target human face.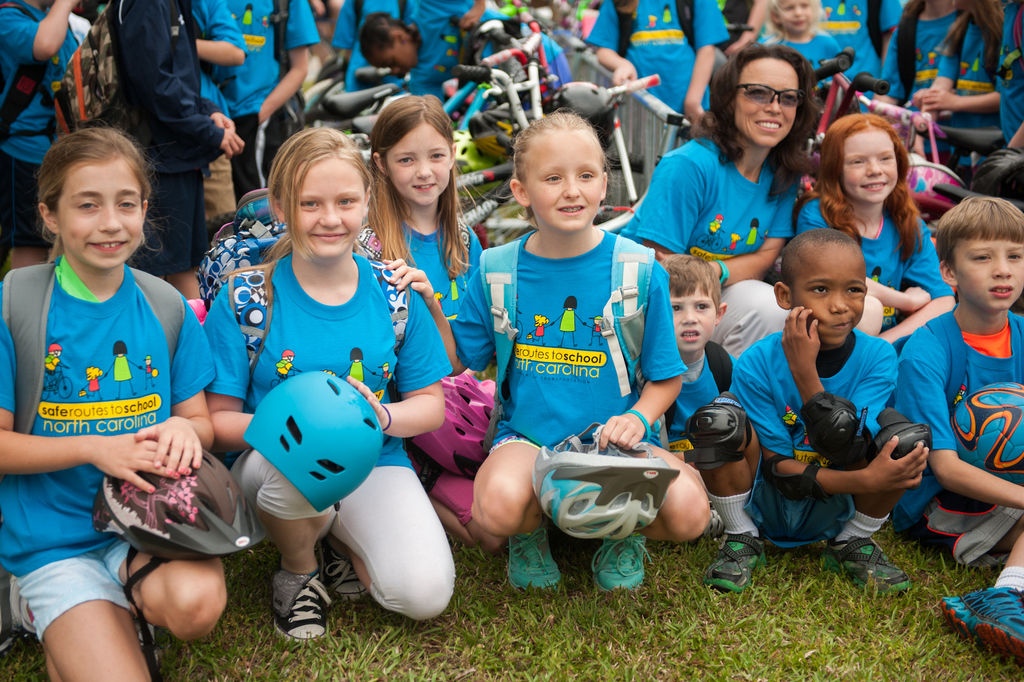
Target region: <bbox>374, 43, 419, 76</bbox>.
